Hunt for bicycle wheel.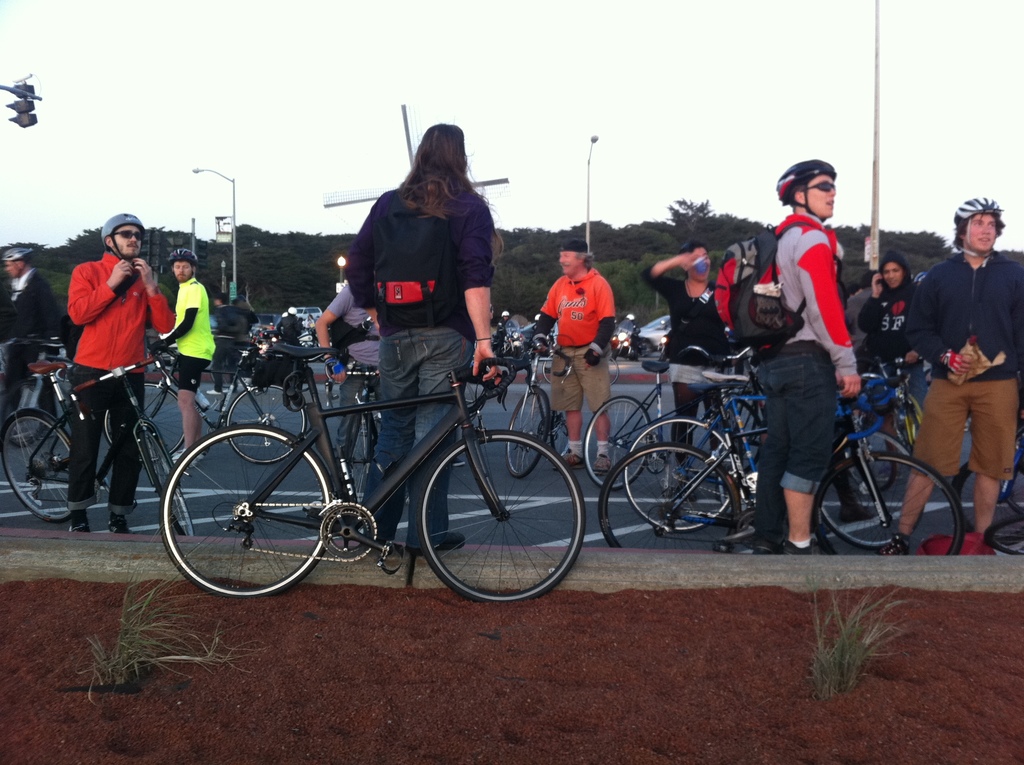
Hunted down at [815,451,966,556].
